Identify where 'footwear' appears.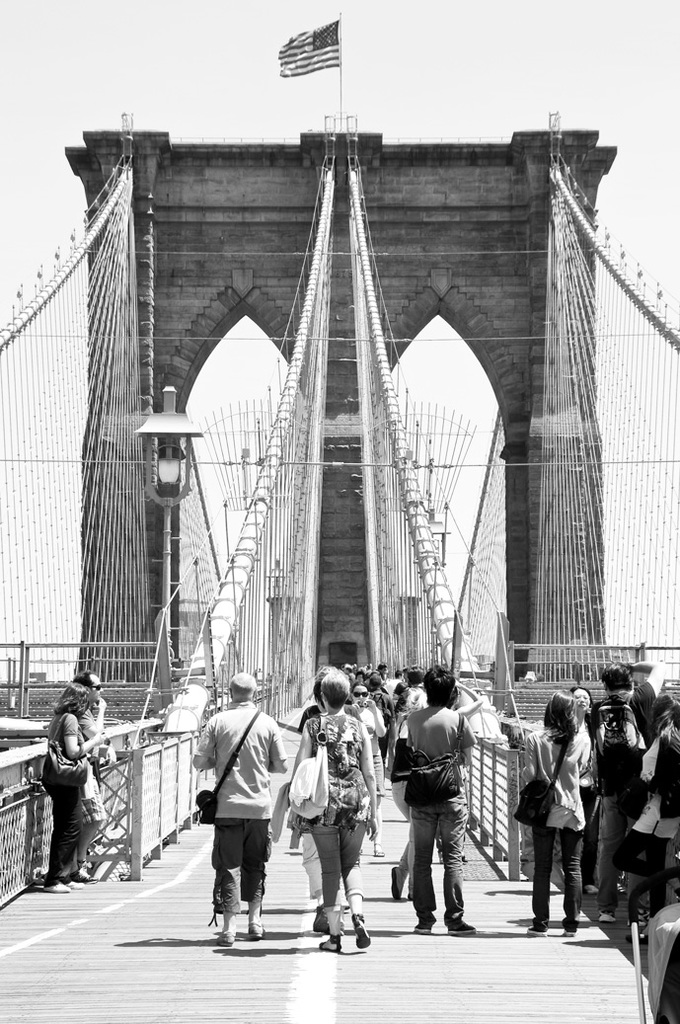
Appears at region(315, 904, 329, 934).
